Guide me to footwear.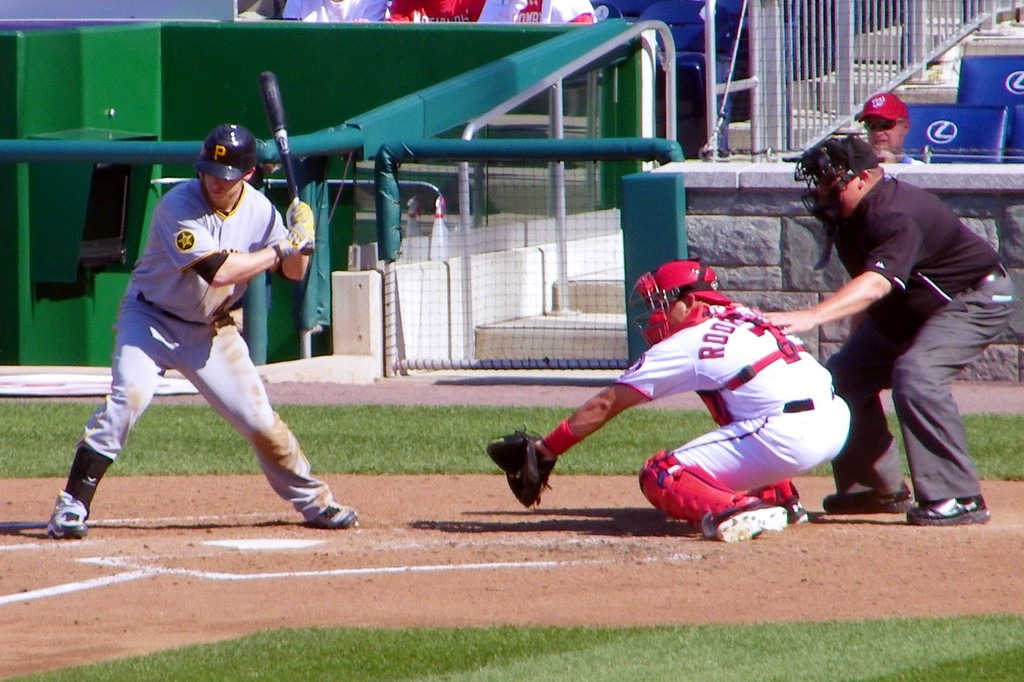
Guidance: {"x1": 47, "y1": 509, "x2": 88, "y2": 541}.
